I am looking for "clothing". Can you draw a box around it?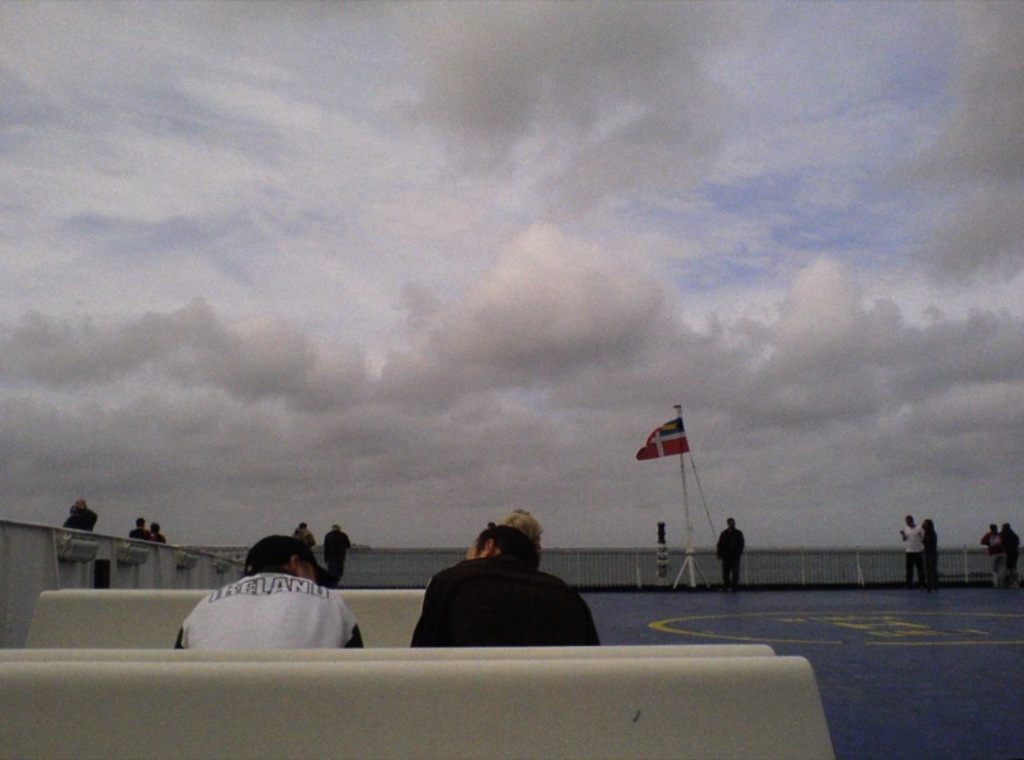
Sure, the bounding box is <box>996,526,1020,585</box>.
